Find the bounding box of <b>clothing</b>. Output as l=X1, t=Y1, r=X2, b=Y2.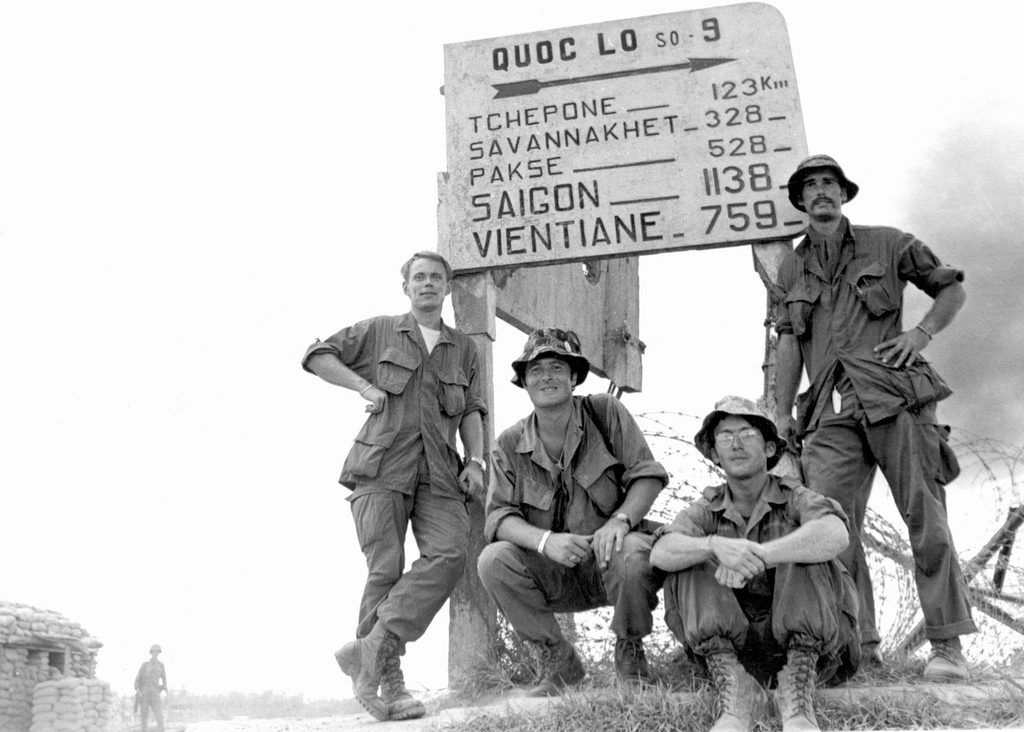
l=668, t=458, r=870, b=688.
